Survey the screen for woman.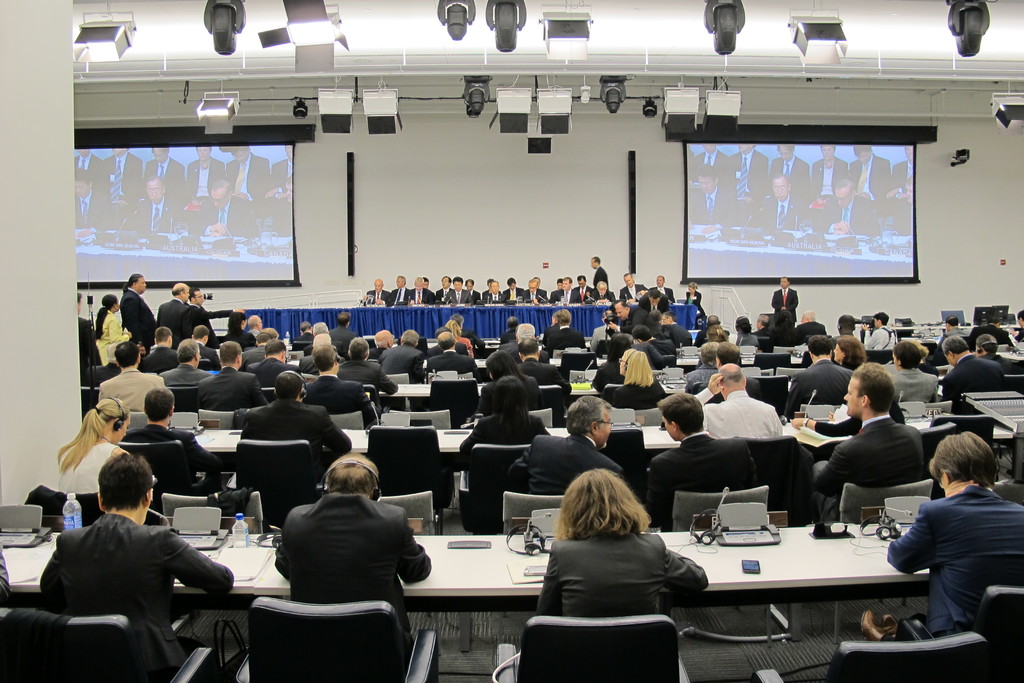
Survey found: box(607, 343, 668, 404).
